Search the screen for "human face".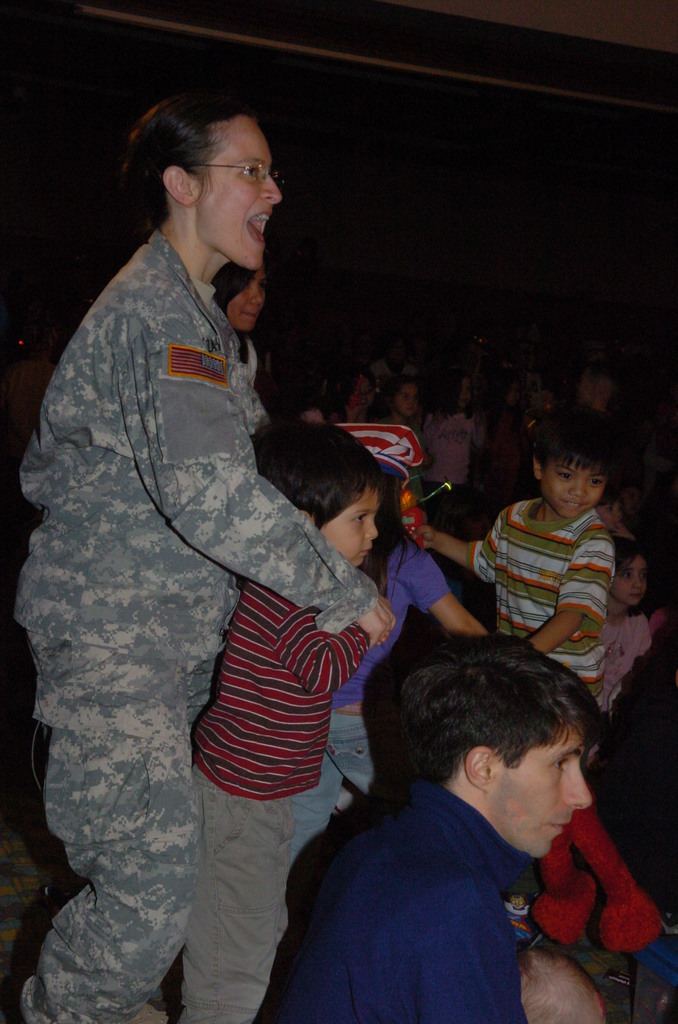
Found at l=543, t=447, r=604, b=517.
